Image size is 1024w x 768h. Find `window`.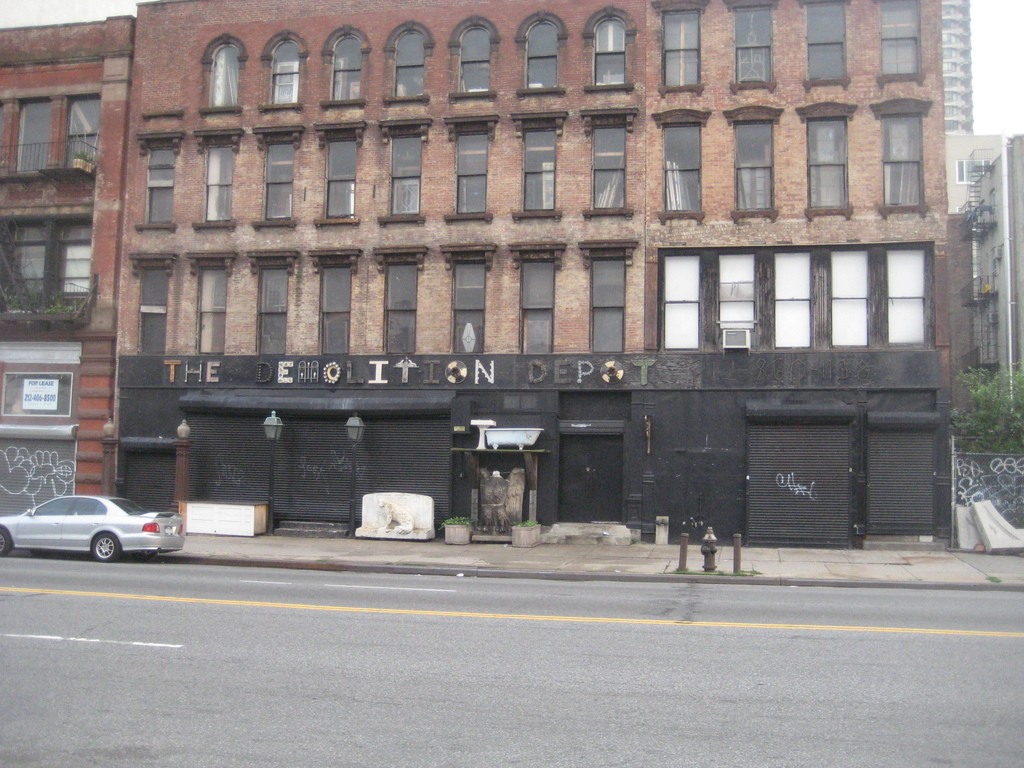
<bbox>319, 259, 355, 351</bbox>.
